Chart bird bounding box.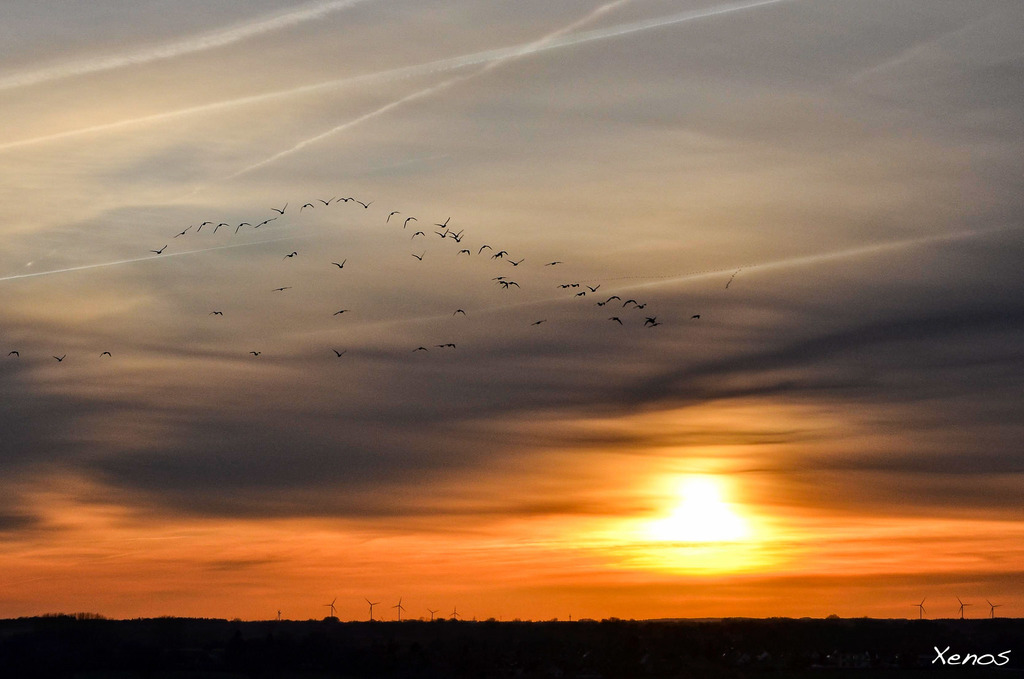
Charted: bbox(328, 347, 346, 361).
